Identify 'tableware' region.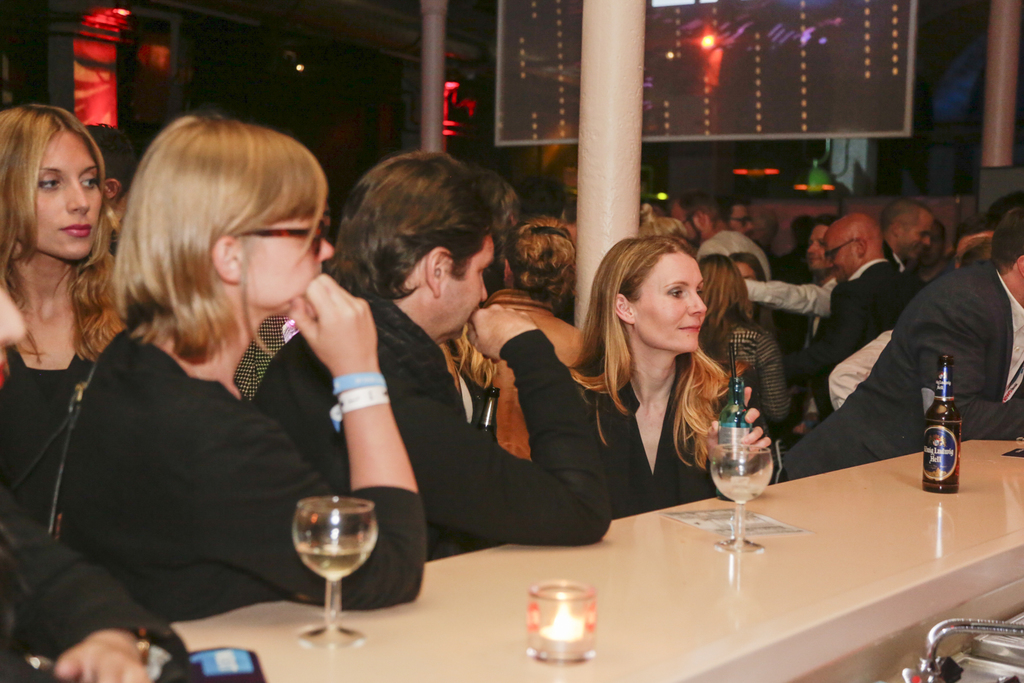
Region: 526/577/605/663.
